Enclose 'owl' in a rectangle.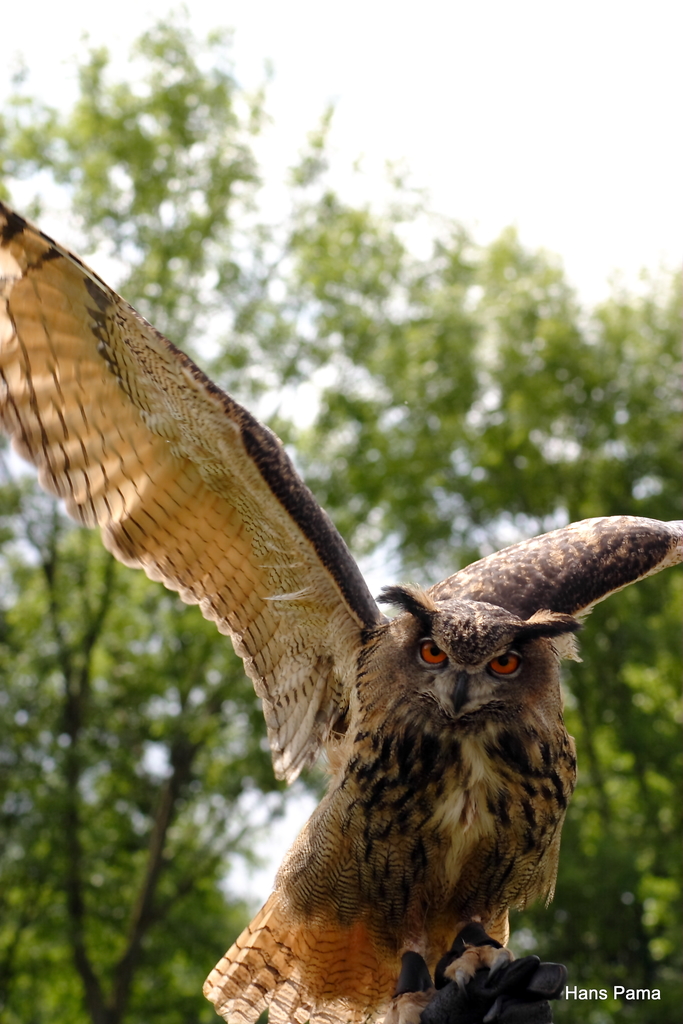
[0, 195, 682, 1023].
